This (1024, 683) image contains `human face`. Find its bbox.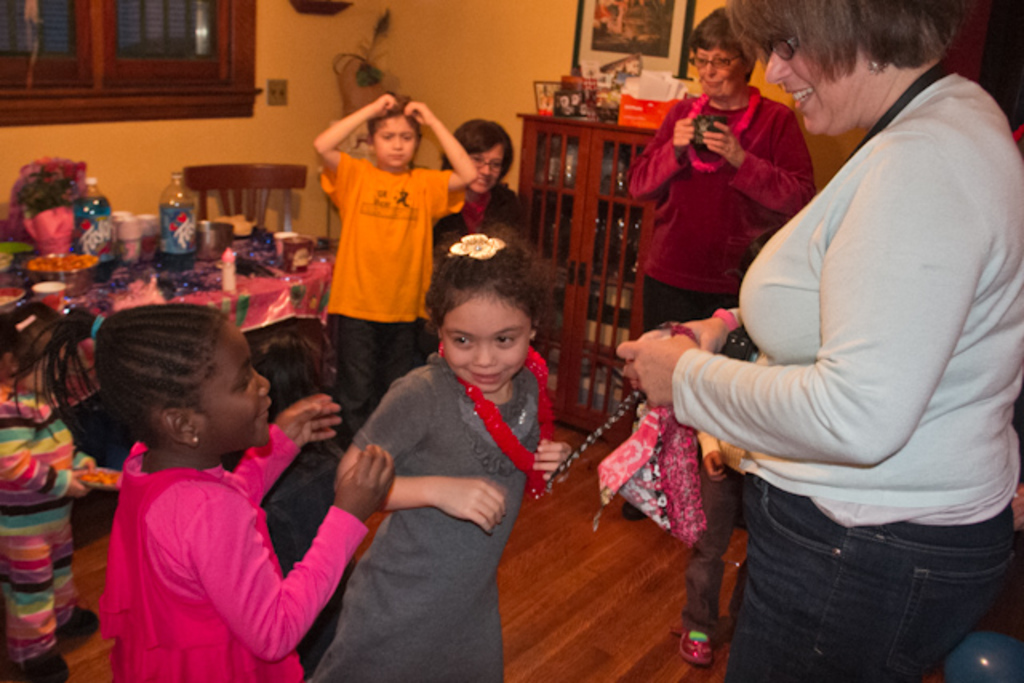
(x1=694, y1=45, x2=747, y2=94).
